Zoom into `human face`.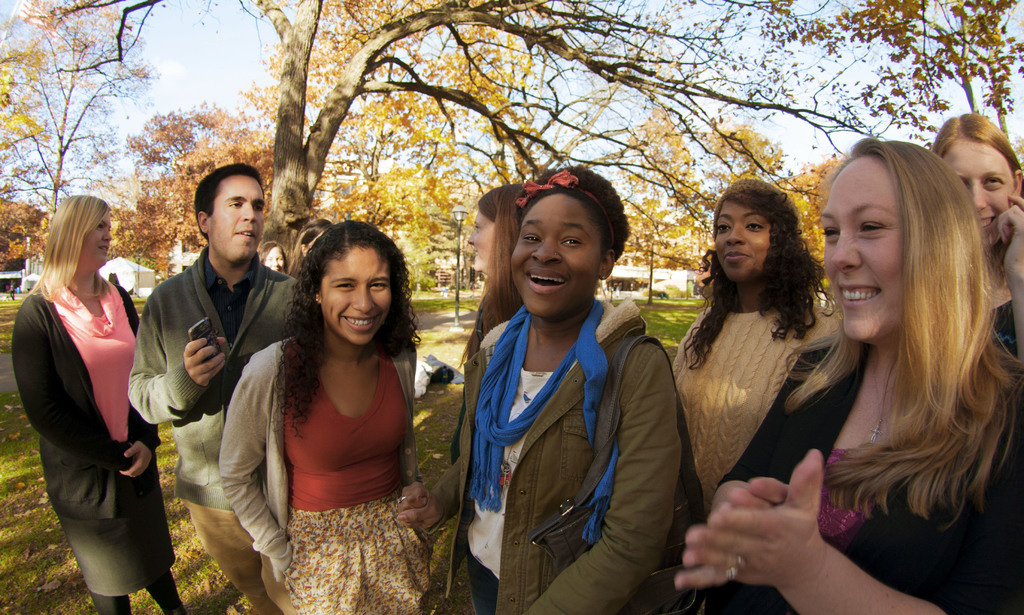
Zoom target: 80,207,113,264.
